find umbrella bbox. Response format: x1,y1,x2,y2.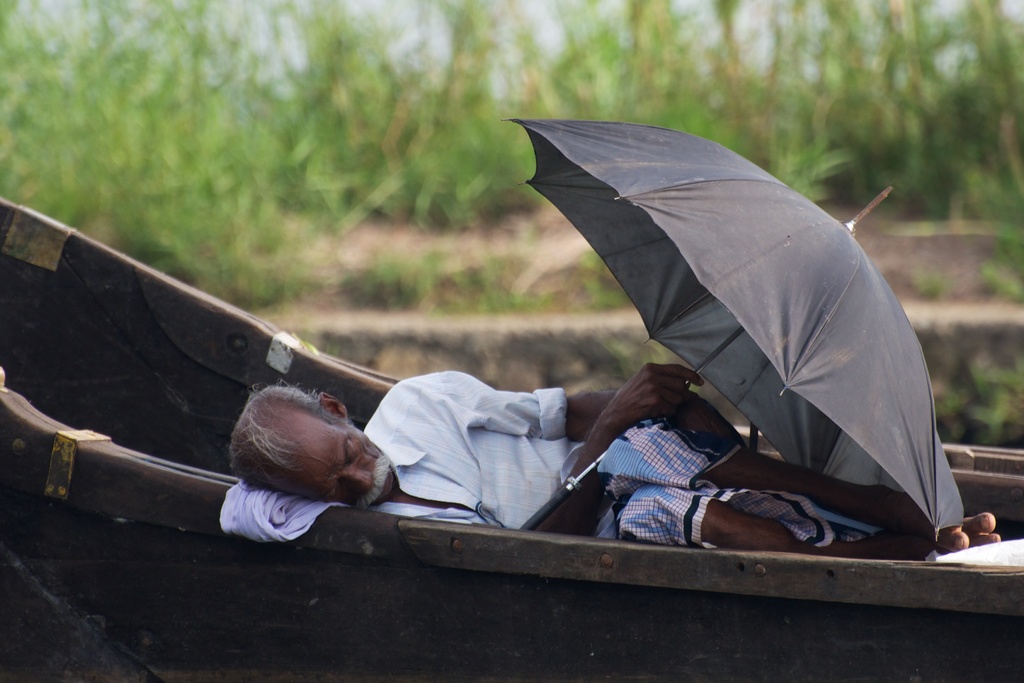
504,120,936,542.
